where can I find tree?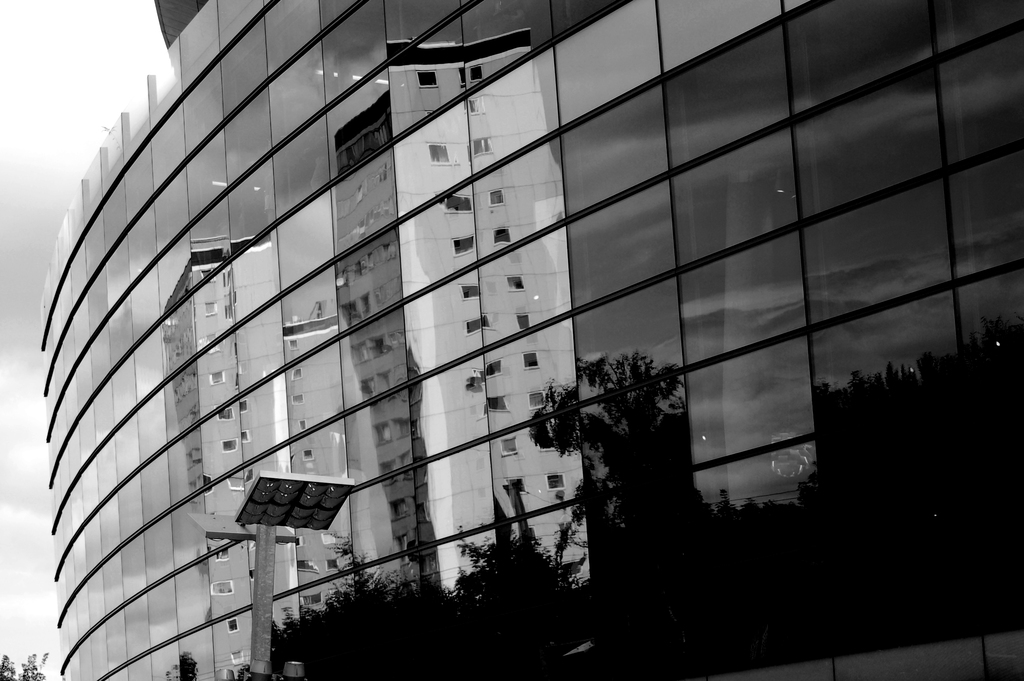
You can find it at <region>1, 643, 48, 680</region>.
